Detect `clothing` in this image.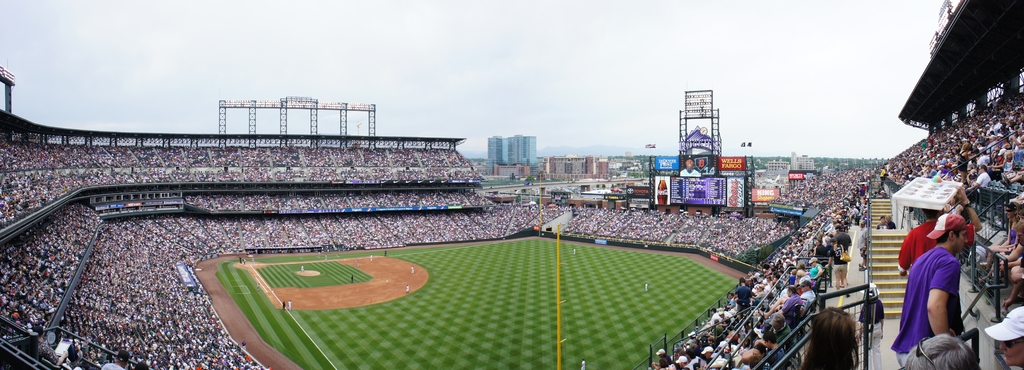
Detection: box(367, 252, 374, 263).
